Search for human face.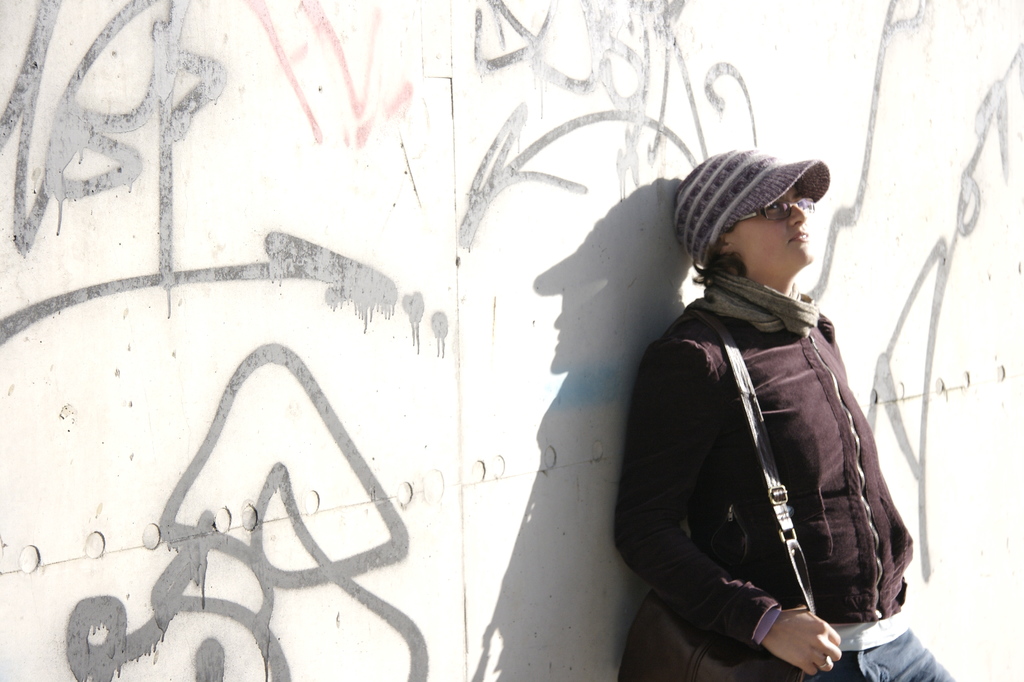
Found at [x1=741, y1=187, x2=816, y2=277].
